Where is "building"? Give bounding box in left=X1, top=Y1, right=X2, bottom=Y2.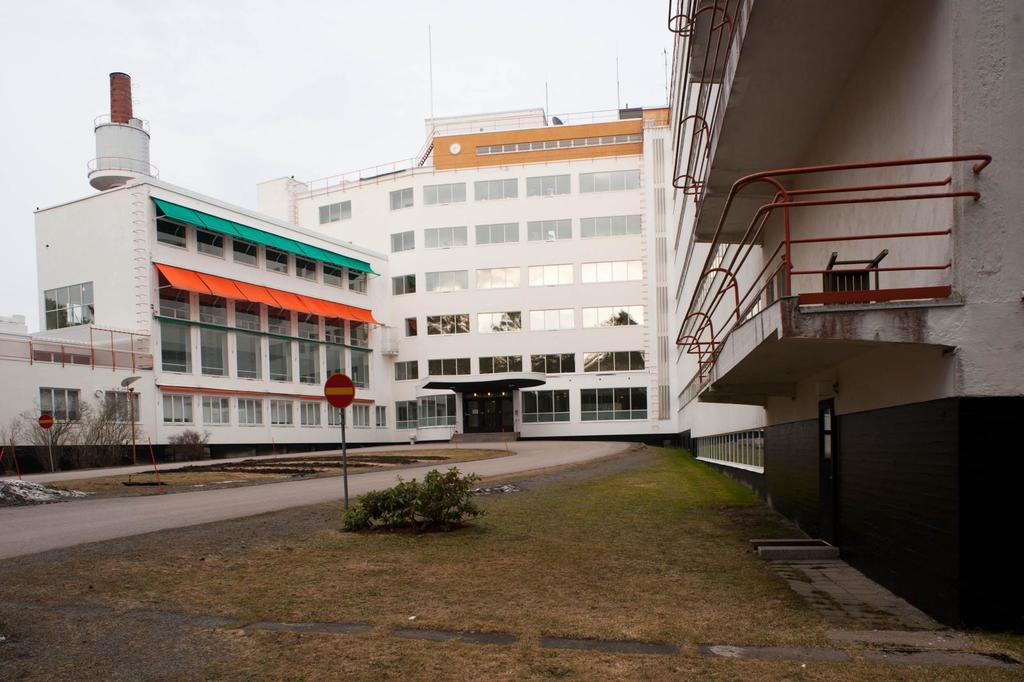
left=257, top=97, right=676, bottom=432.
